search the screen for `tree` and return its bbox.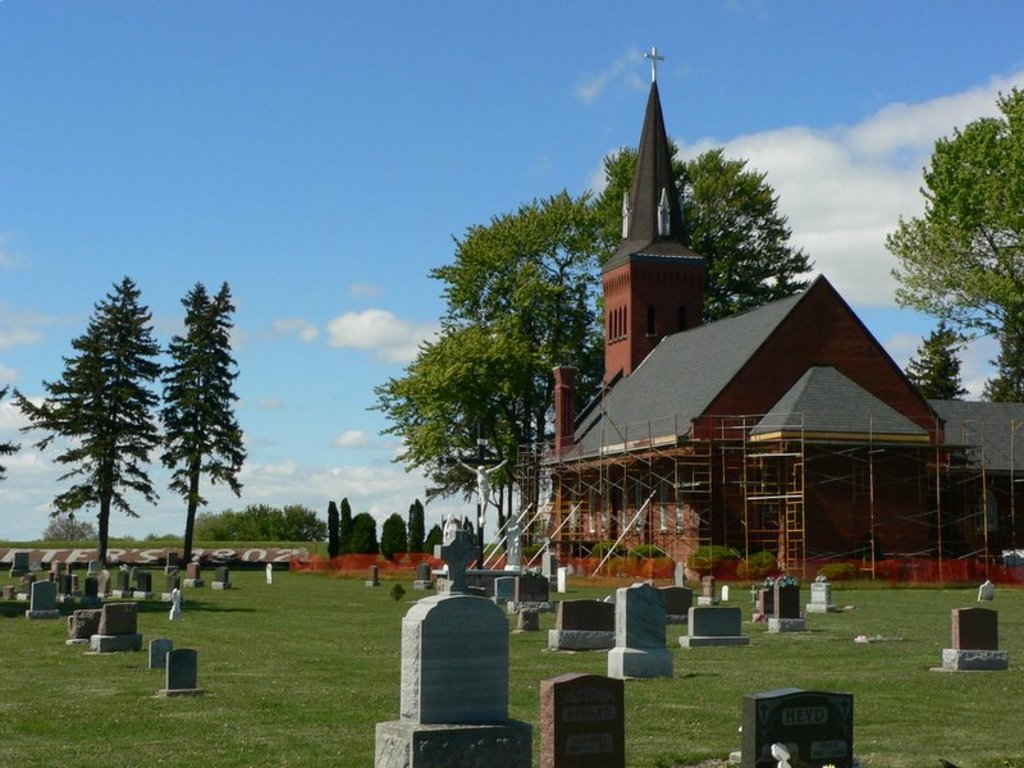
Found: box=[157, 271, 248, 570].
